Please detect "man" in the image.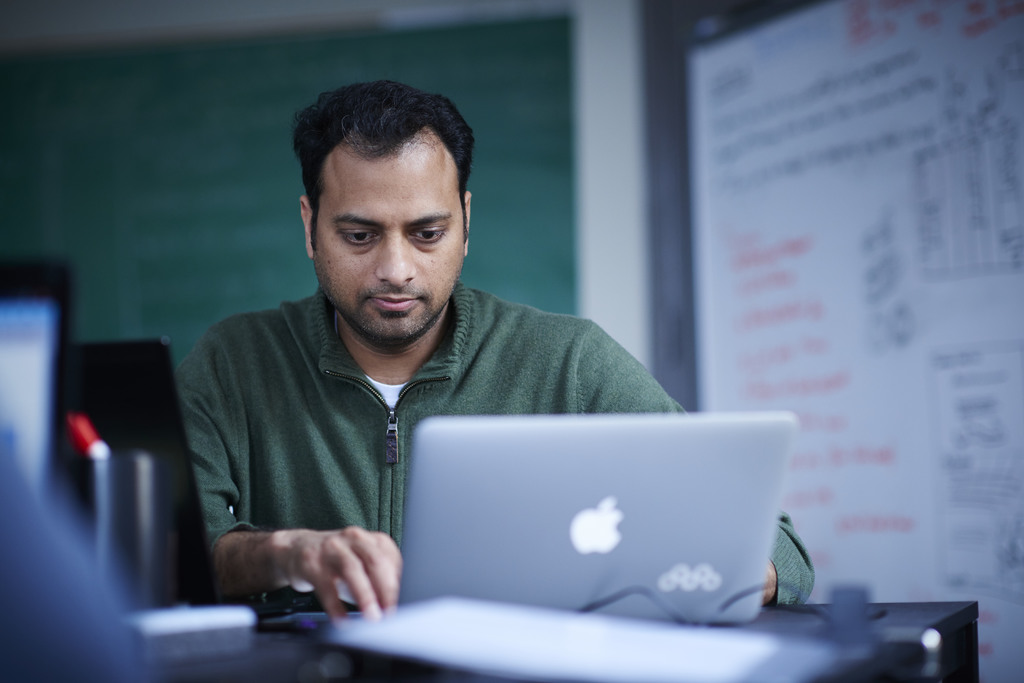
(127,92,728,619).
